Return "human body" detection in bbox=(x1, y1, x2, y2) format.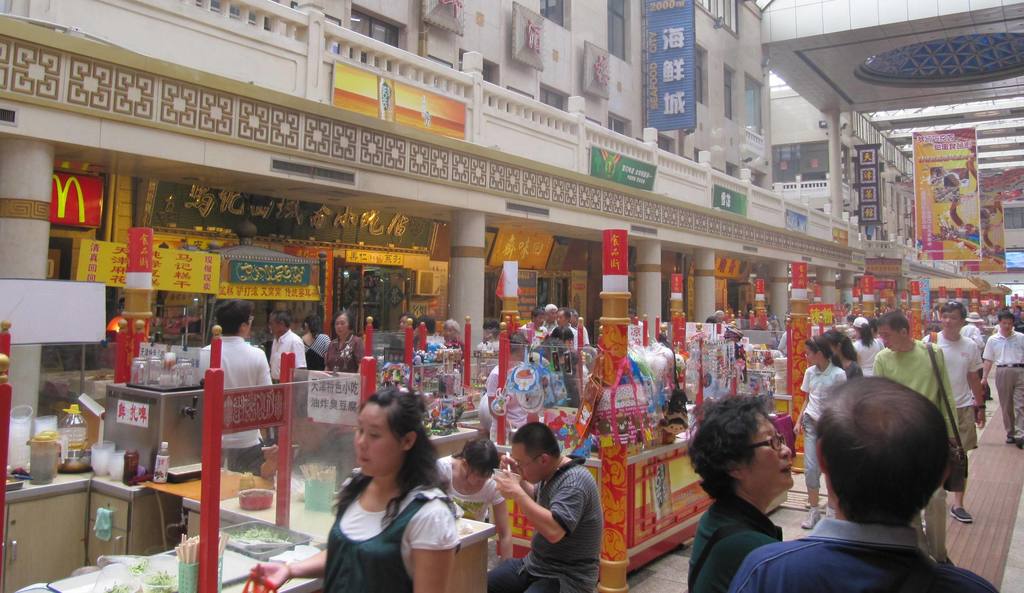
bbox=(506, 430, 615, 591).
